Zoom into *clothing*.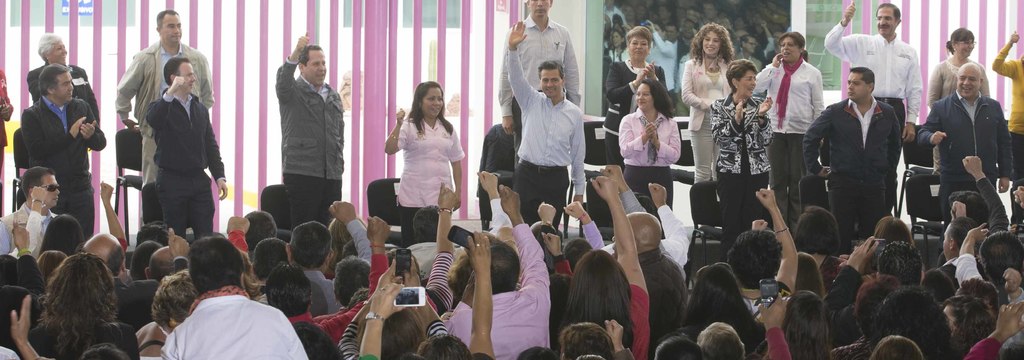
Zoom target: crop(689, 57, 738, 122).
